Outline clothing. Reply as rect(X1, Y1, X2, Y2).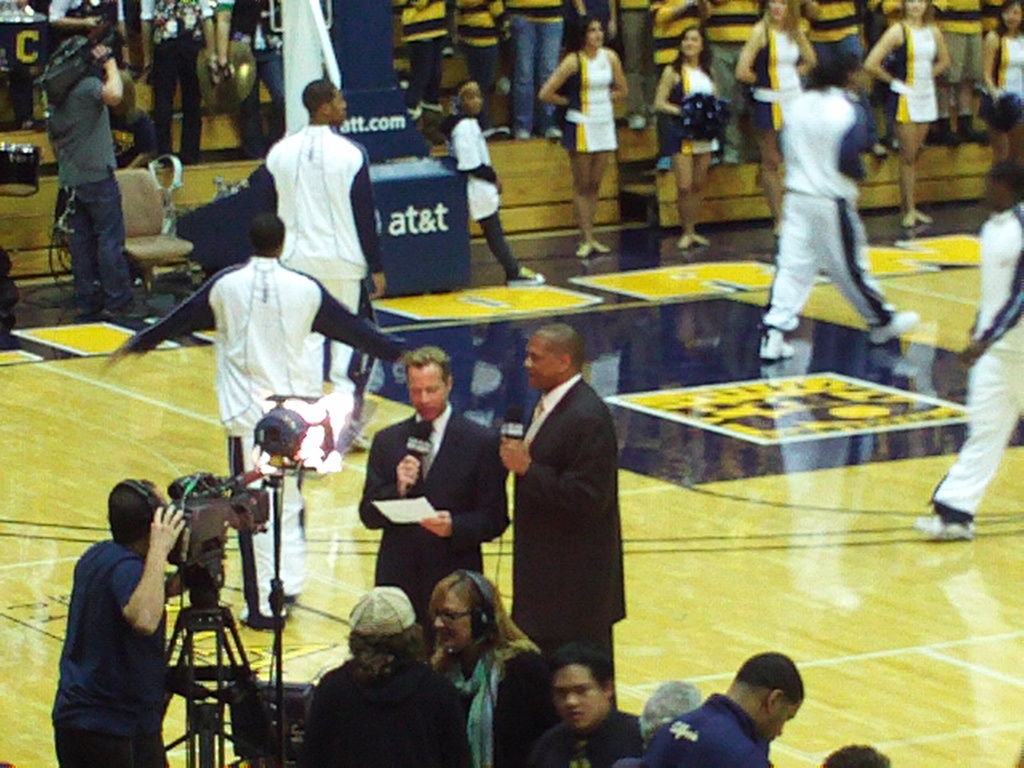
rect(712, 0, 764, 141).
